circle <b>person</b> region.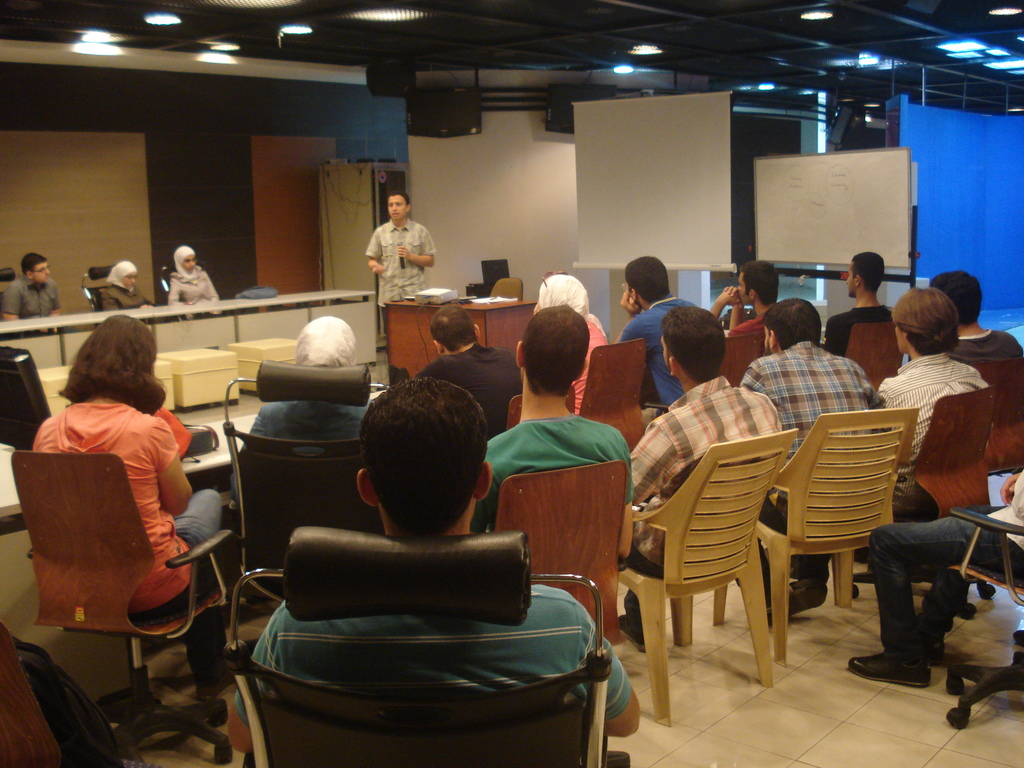
Region: bbox(925, 270, 1019, 354).
